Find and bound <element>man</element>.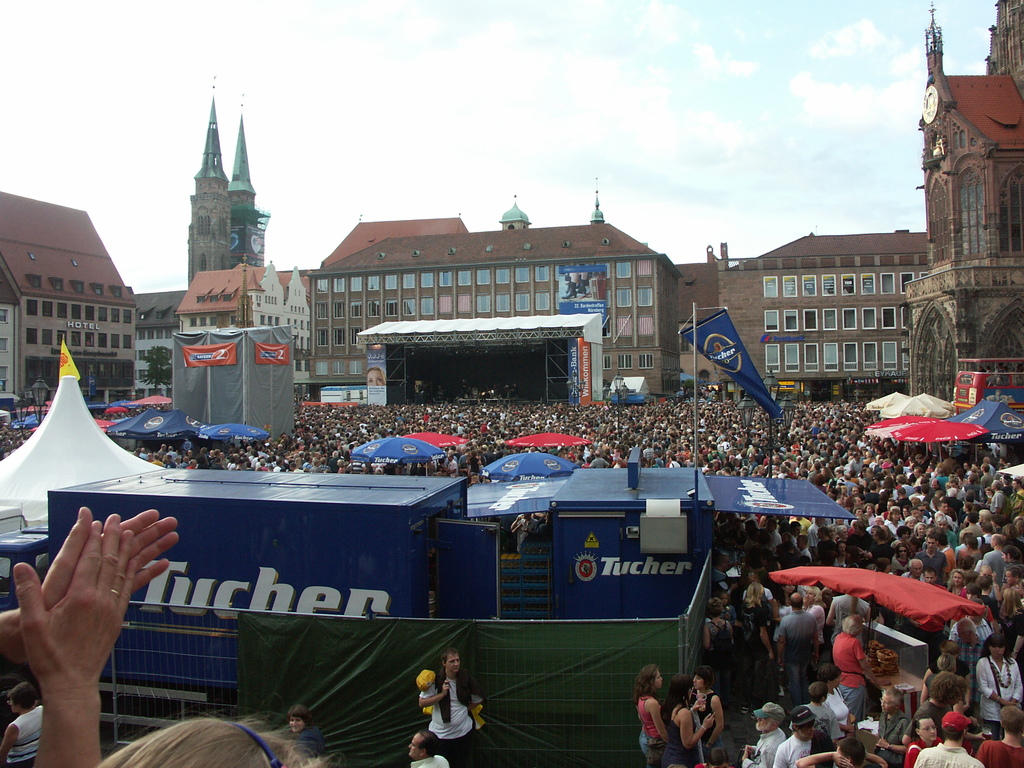
Bound: [x1=961, y1=509, x2=982, y2=543].
